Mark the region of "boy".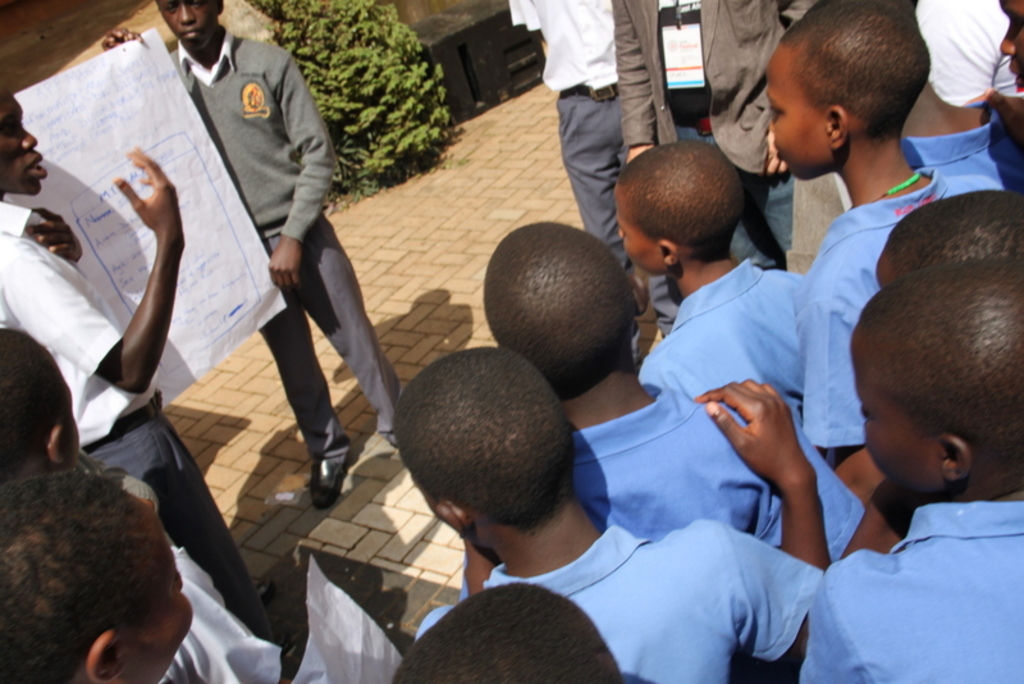
Region: 0, 325, 161, 492.
